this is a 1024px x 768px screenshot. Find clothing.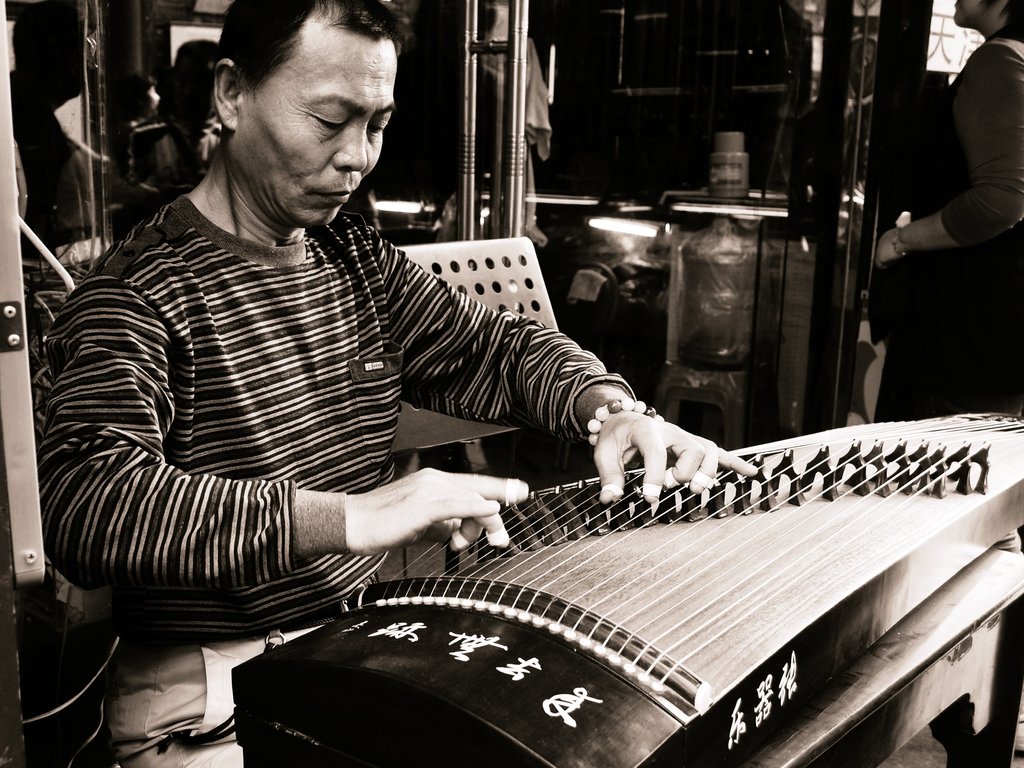
Bounding box: bbox=(873, 40, 1023, 413).
